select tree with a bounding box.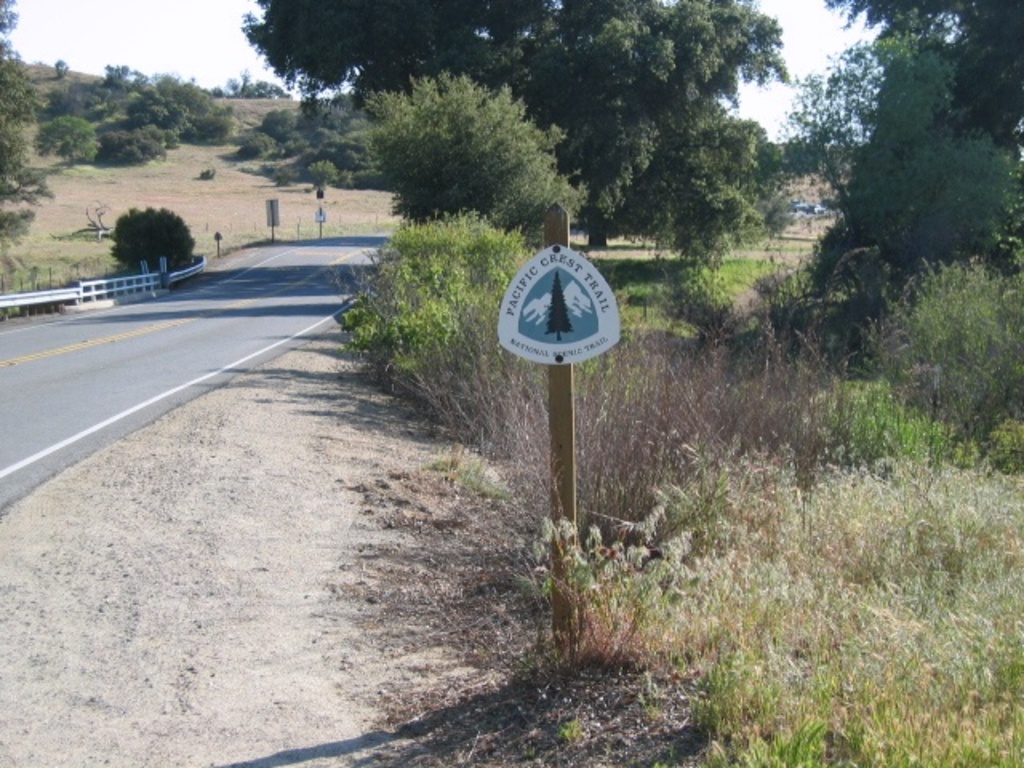
Rect(123, 69, 234, 141).
